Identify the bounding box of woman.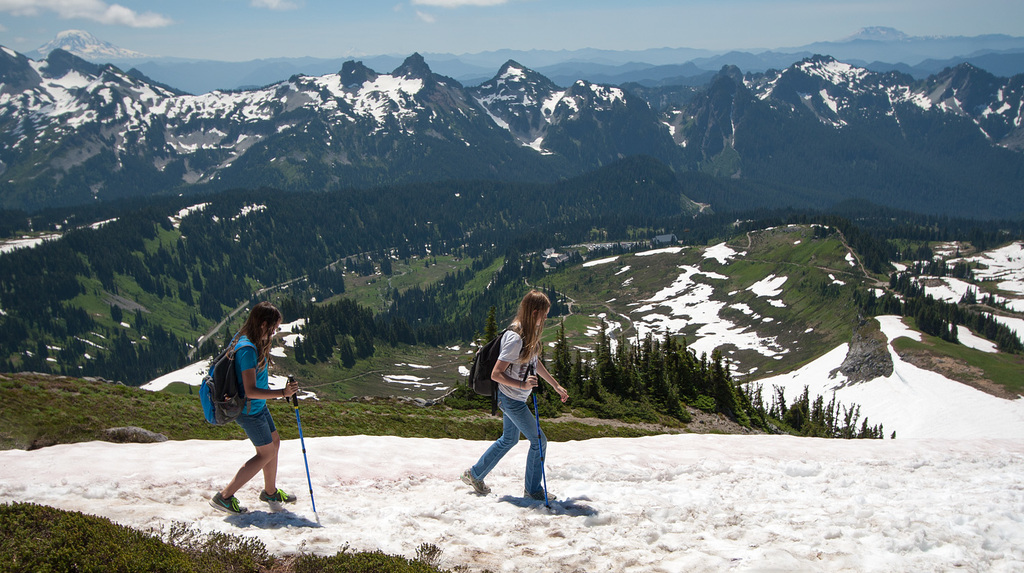
(462,287,571,502).
